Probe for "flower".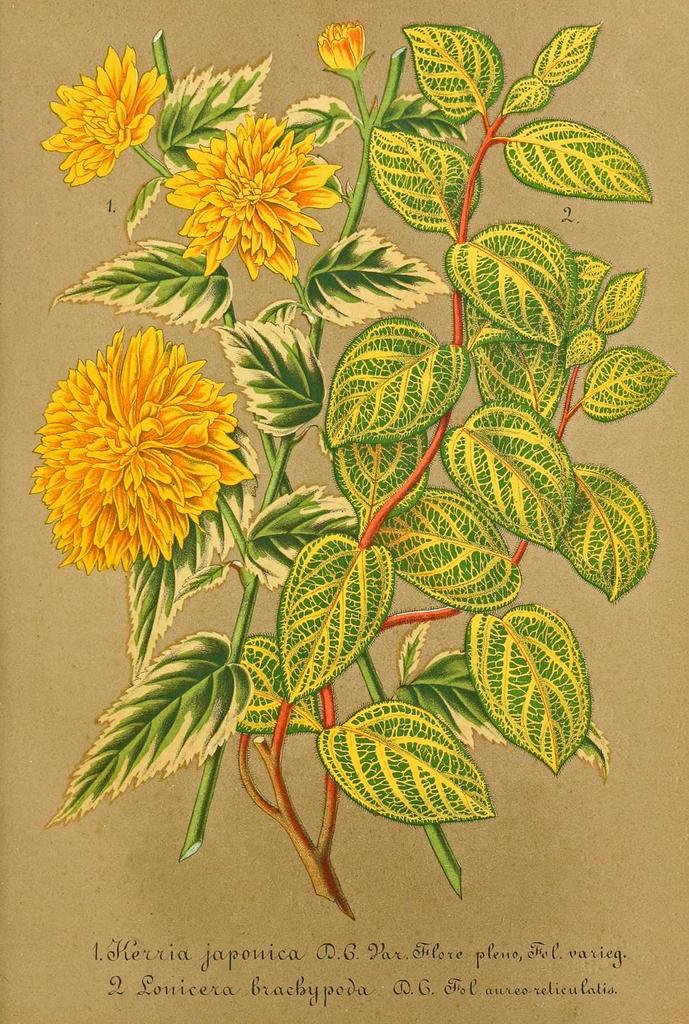
Probe result: x1=160 y1=108 x2=343 y2=286.
